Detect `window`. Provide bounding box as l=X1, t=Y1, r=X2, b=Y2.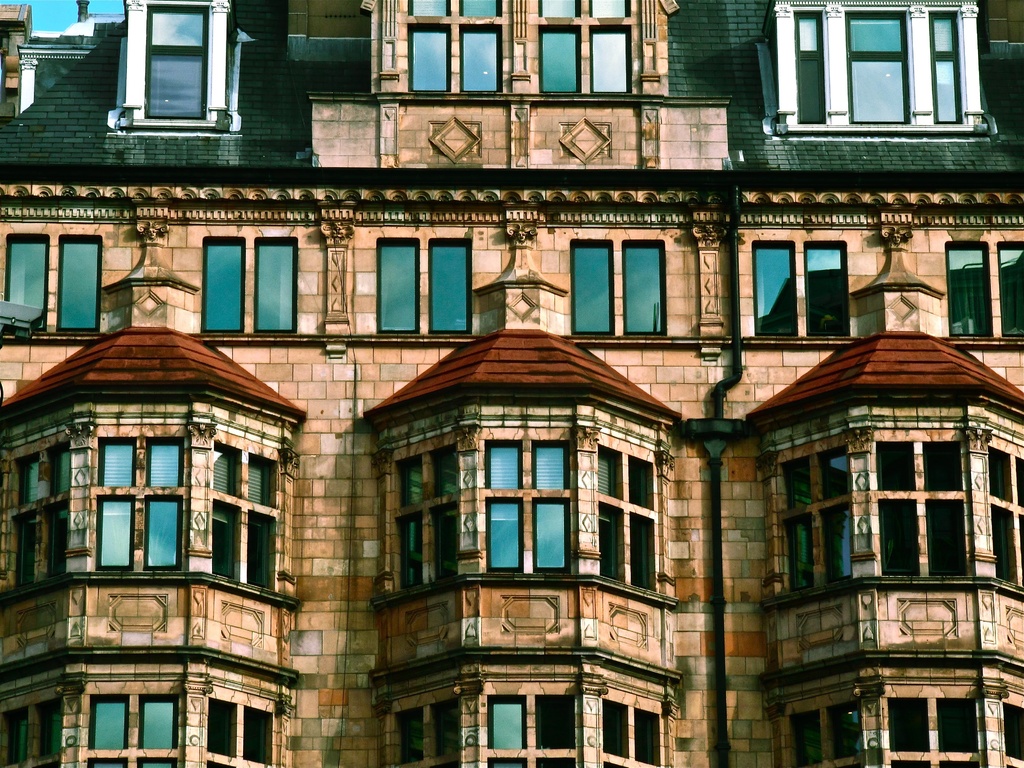
l=599, t=503, r=618, b=580.
